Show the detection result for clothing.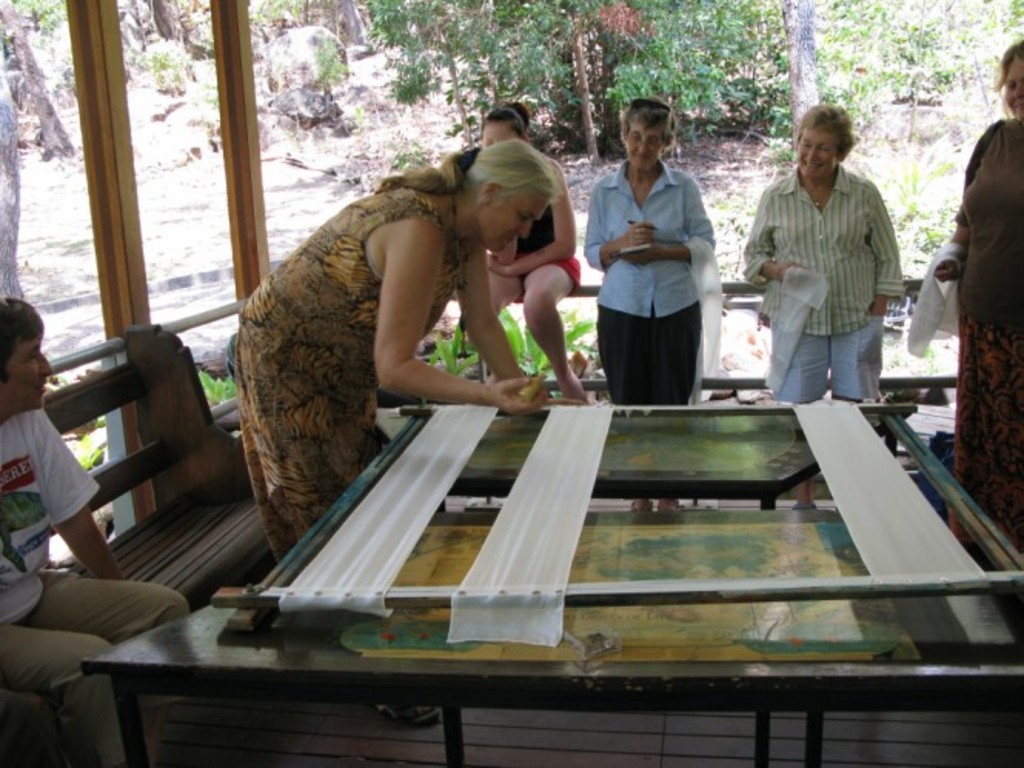
bbox(950, 119, 1022, 560).
